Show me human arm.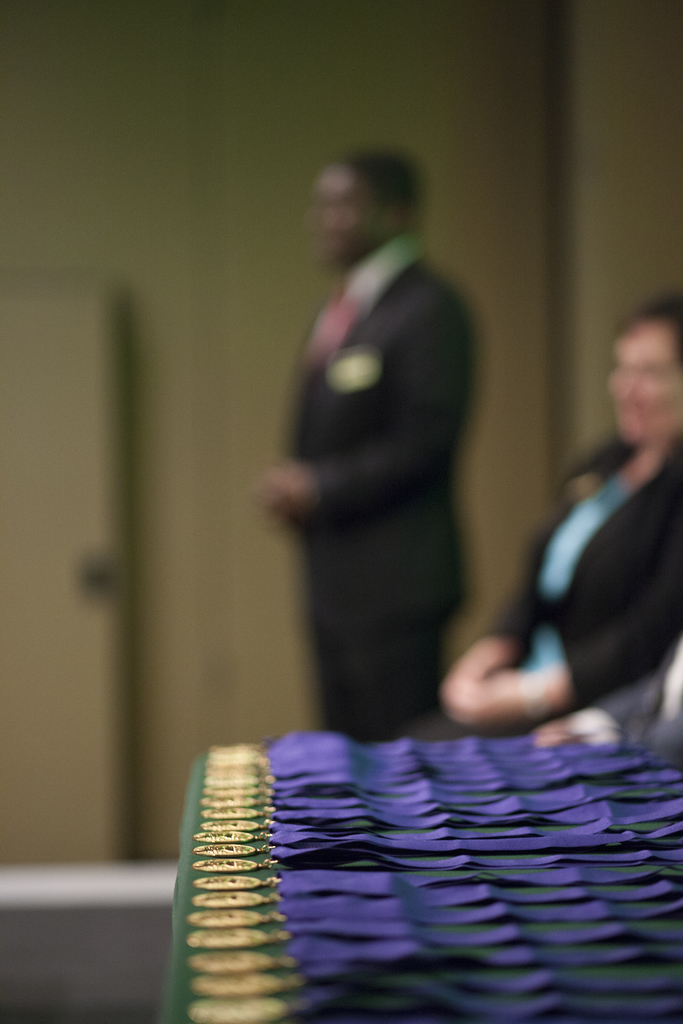
human arm is here: (x1=445, y1=478, x2=679, y2=717).
